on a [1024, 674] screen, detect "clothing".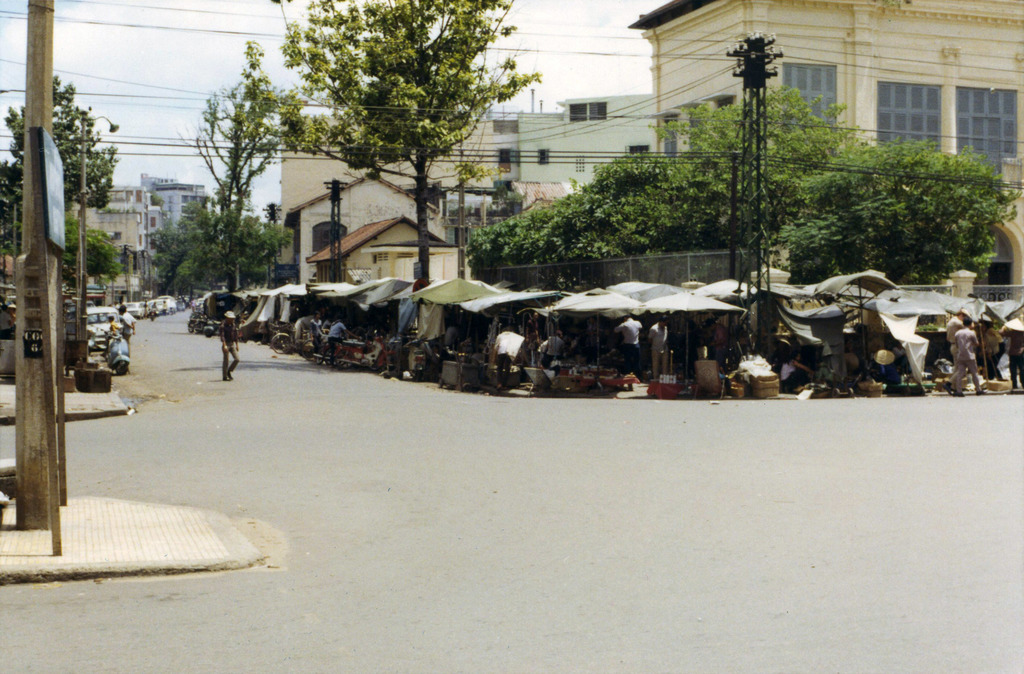
(217,323,241,353).
